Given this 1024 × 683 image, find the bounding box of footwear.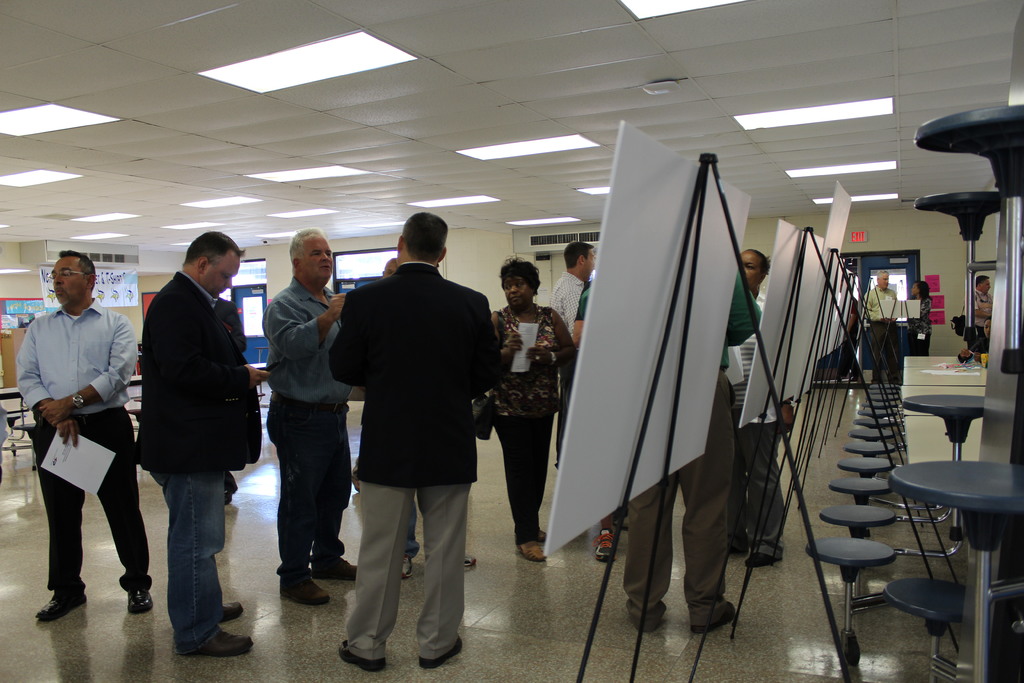
(left=627, top=604, right=667, bottom=633).
